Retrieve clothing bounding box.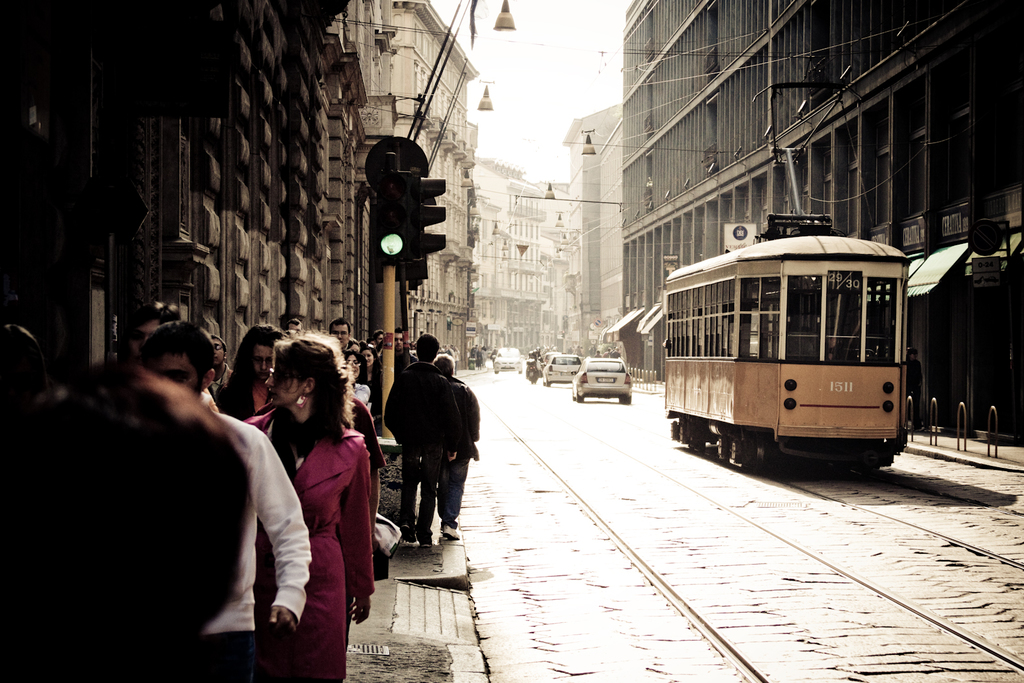
Bounding box: [left=237, top=409, right=377, bottom=682].
